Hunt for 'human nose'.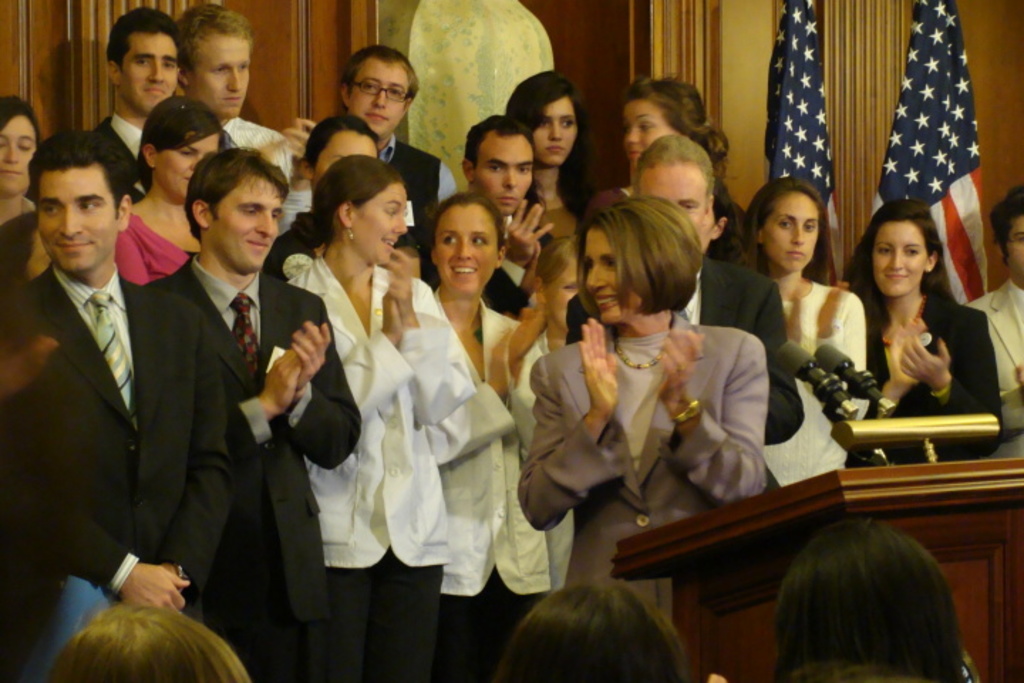
Hunted down at 546/121/560/142.
